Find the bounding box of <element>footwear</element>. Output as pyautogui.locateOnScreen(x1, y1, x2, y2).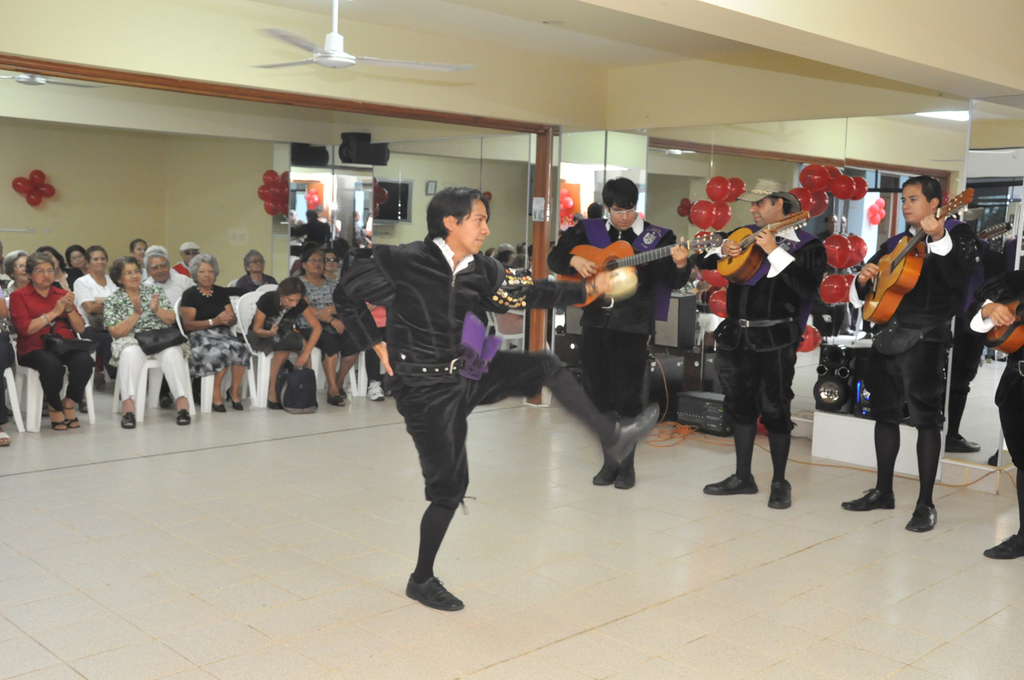
pyautogui.locateOnScreen(947, 435, 982, 453).
